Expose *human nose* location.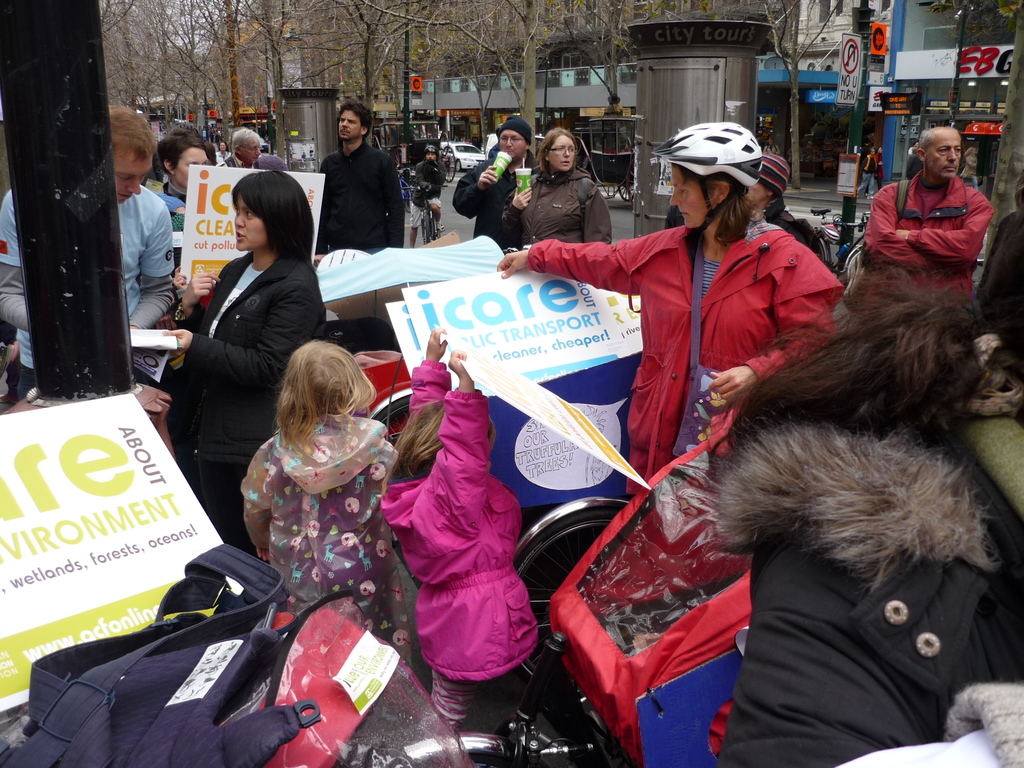
Exposed at detection(668, 190, 680, 204).
